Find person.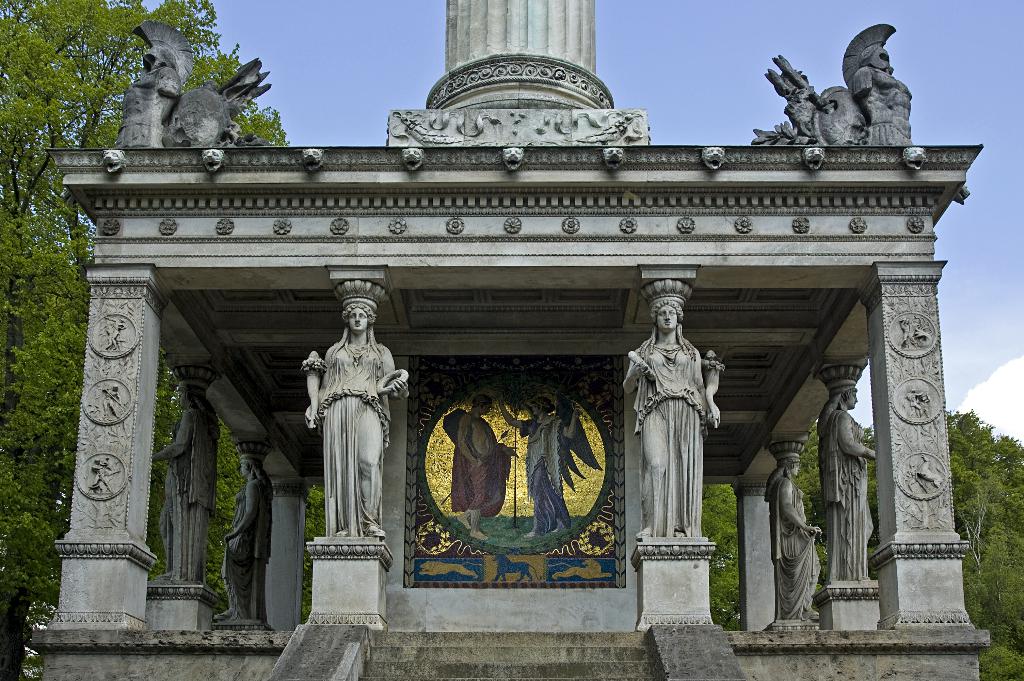
box(141, 377, 220, 584).
